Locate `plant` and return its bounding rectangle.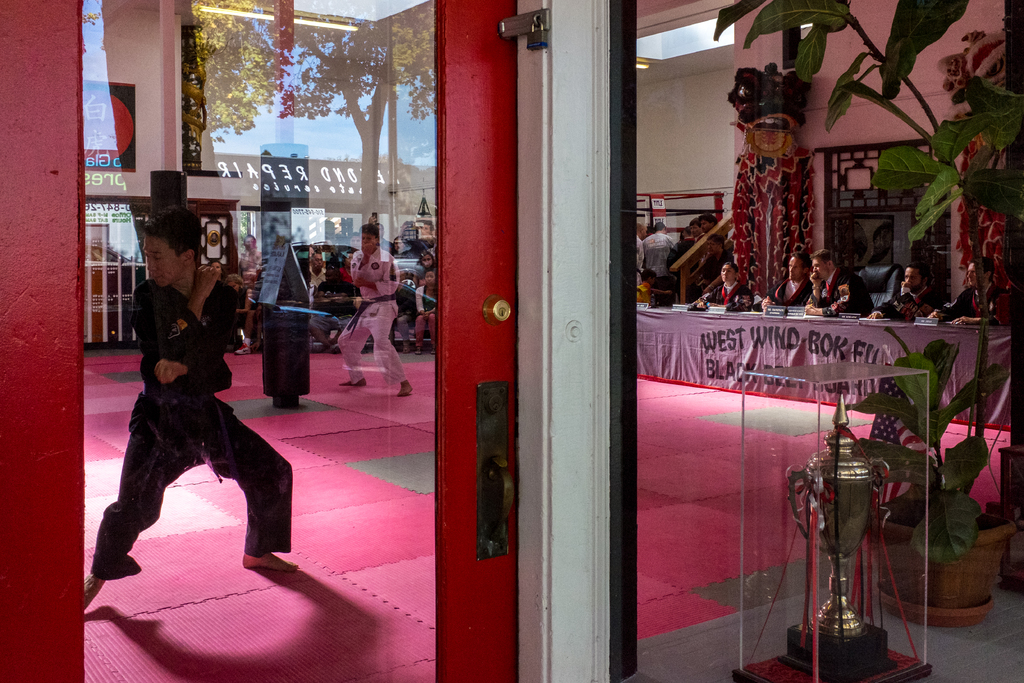
l=845, t=323, r=1016, b=562.
